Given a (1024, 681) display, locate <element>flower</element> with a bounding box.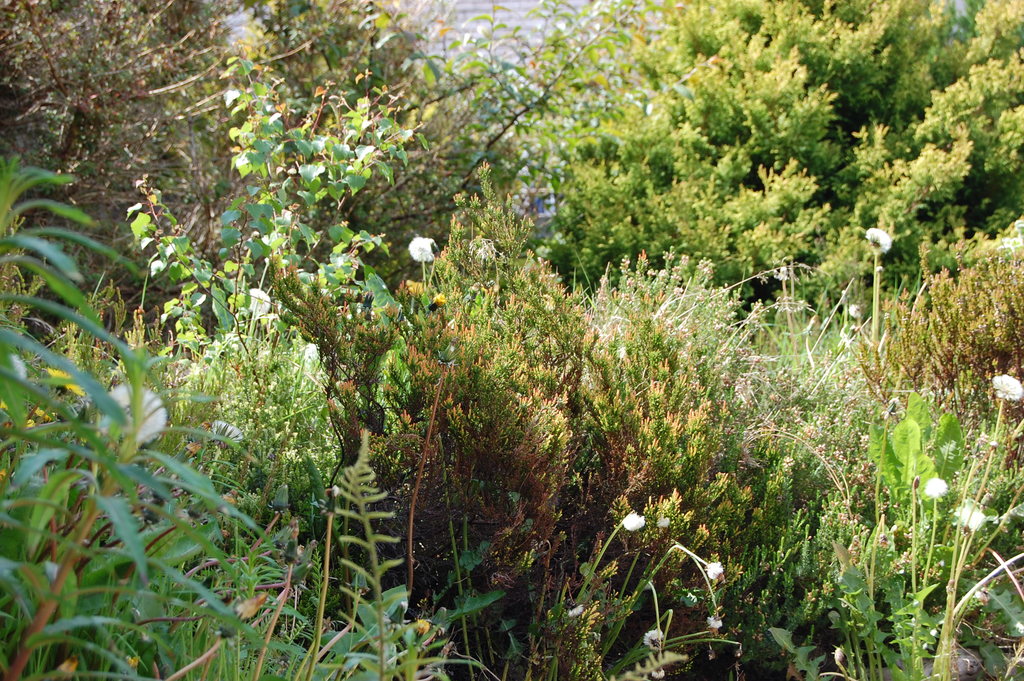
Located: (left=992, top=375, right=1023, bottom=402).
